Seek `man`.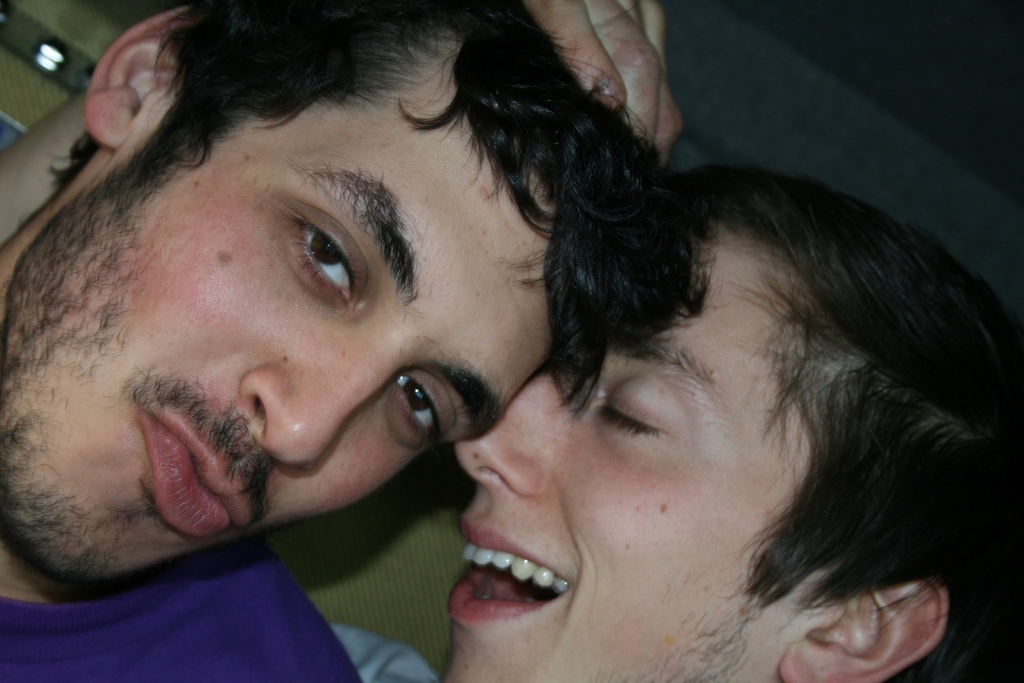
BBox(0, 0, 724, 682).
